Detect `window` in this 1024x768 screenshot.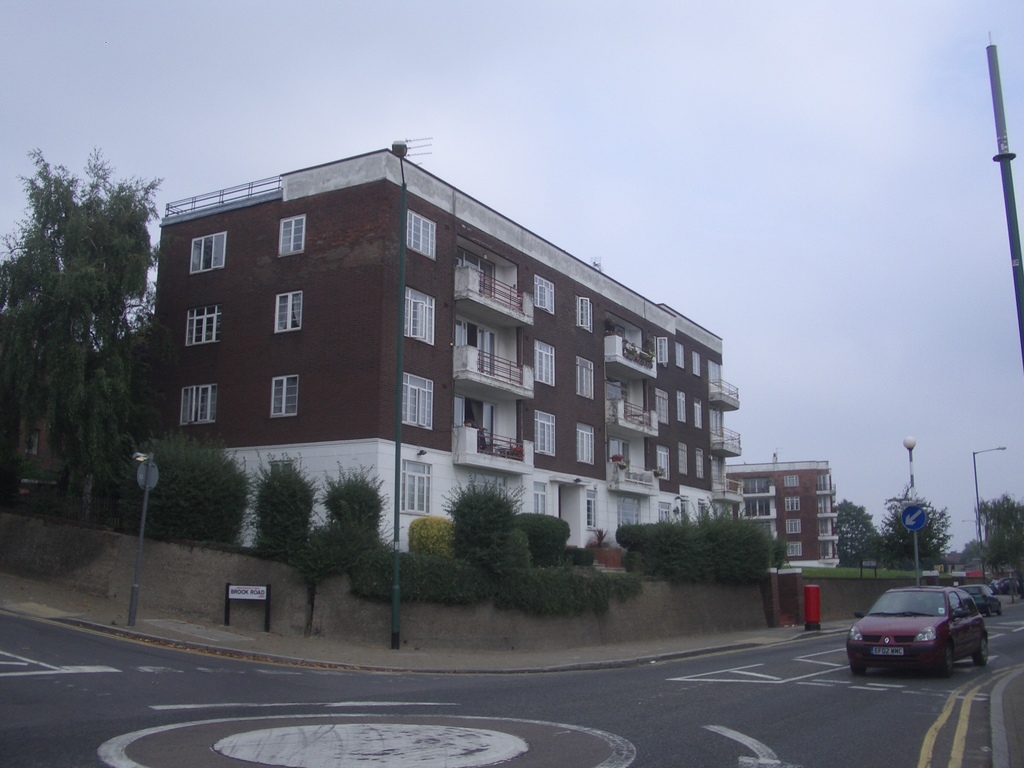
Detection: Rect(657, 502, 671, 521).
